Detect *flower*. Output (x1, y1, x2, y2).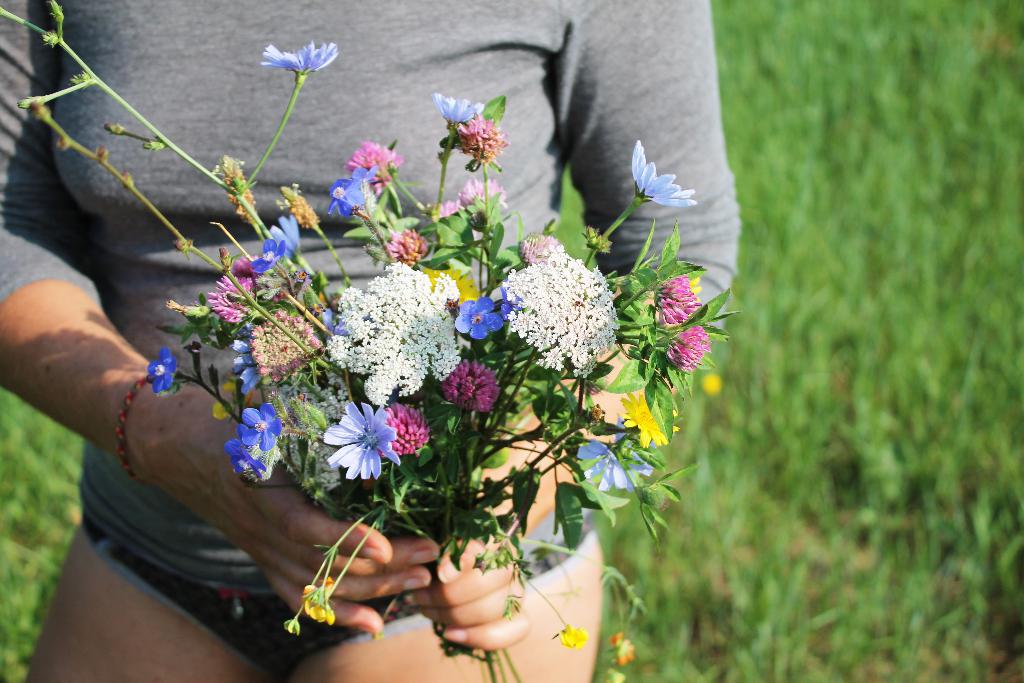
(226, 443, 271, 481).
